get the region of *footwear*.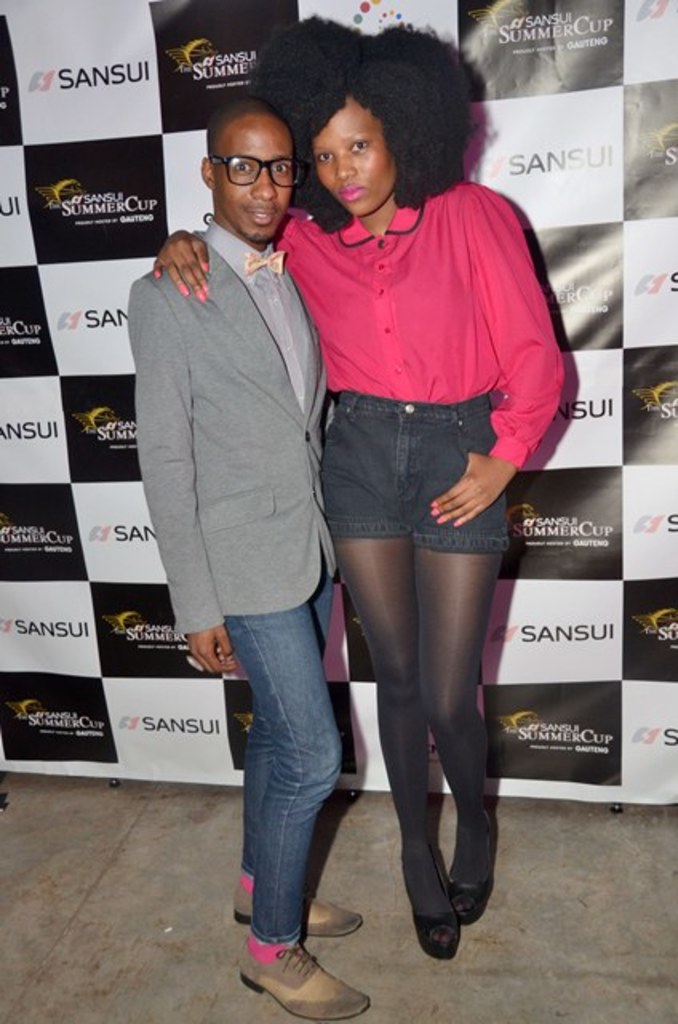
453, 867, 494, 925.
